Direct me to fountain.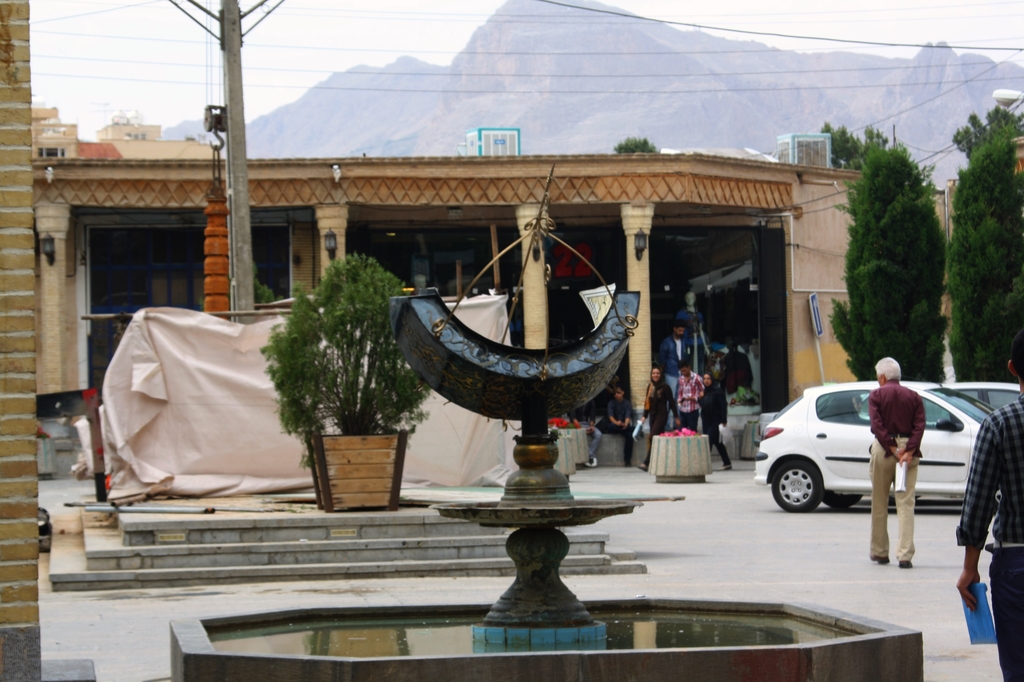
Direction: bbox(168, 160, 925, 681).
